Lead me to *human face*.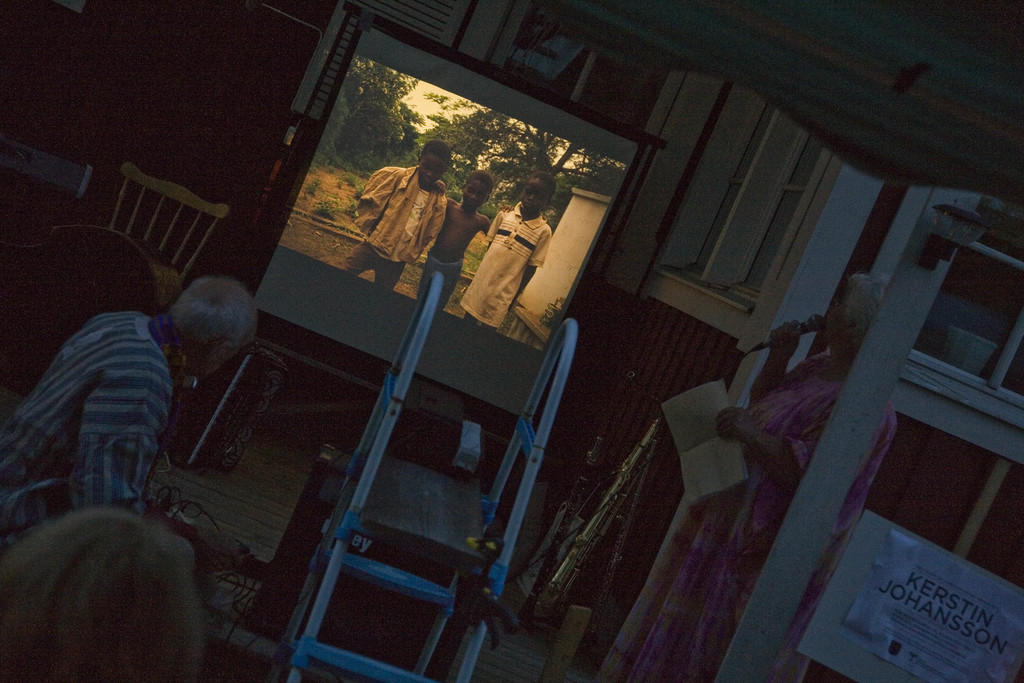
Lead to <bbox>419, 156, 445, 180</bbox>.
